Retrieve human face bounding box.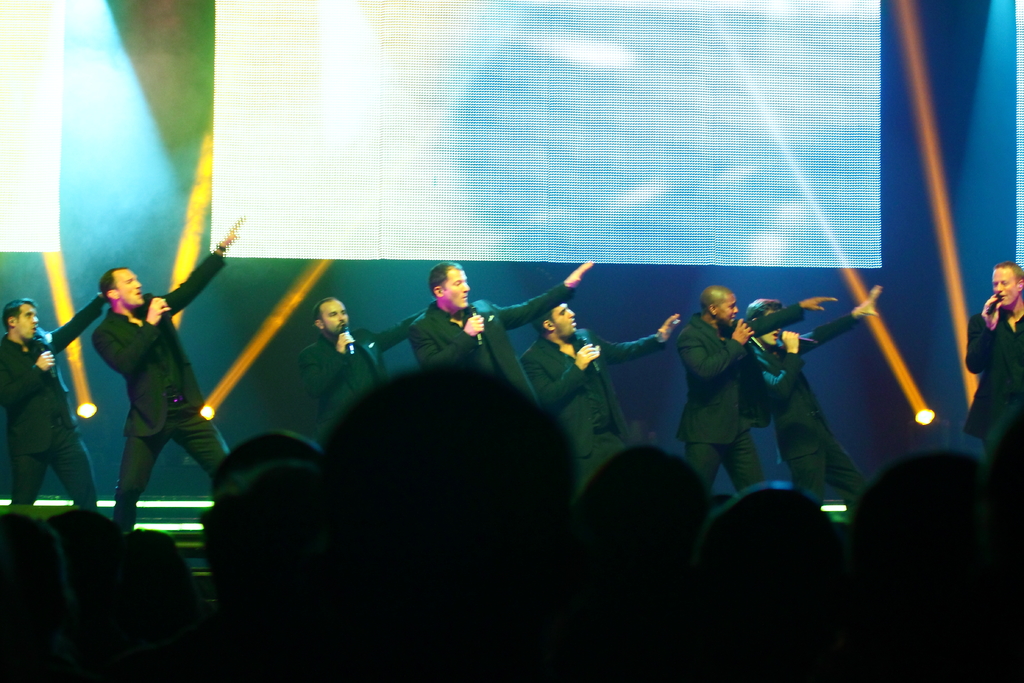
Bounding box: [x1=321, y1=299, x2=348, y2=334].
